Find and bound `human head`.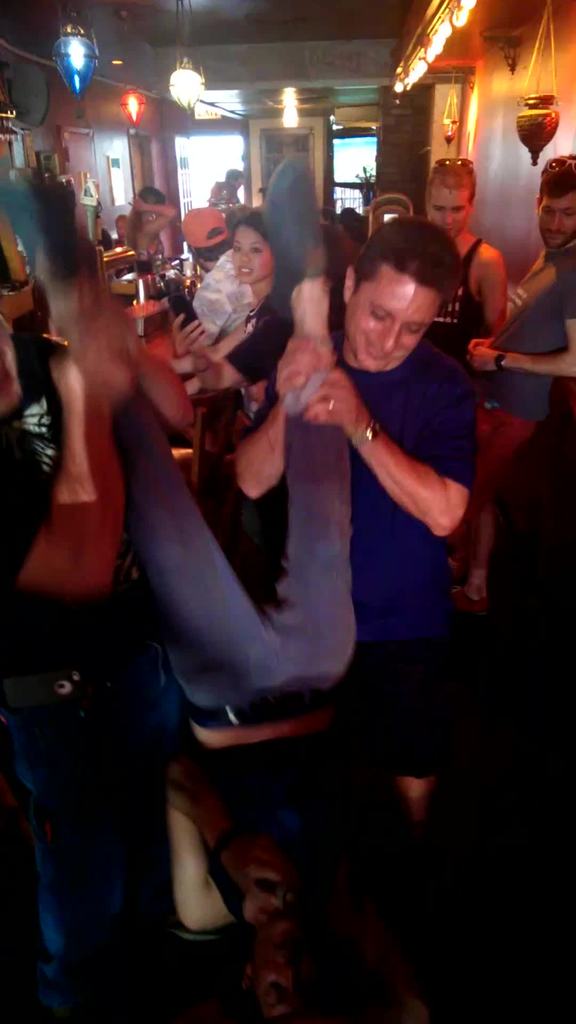
Bound: 225 170 244 189.
